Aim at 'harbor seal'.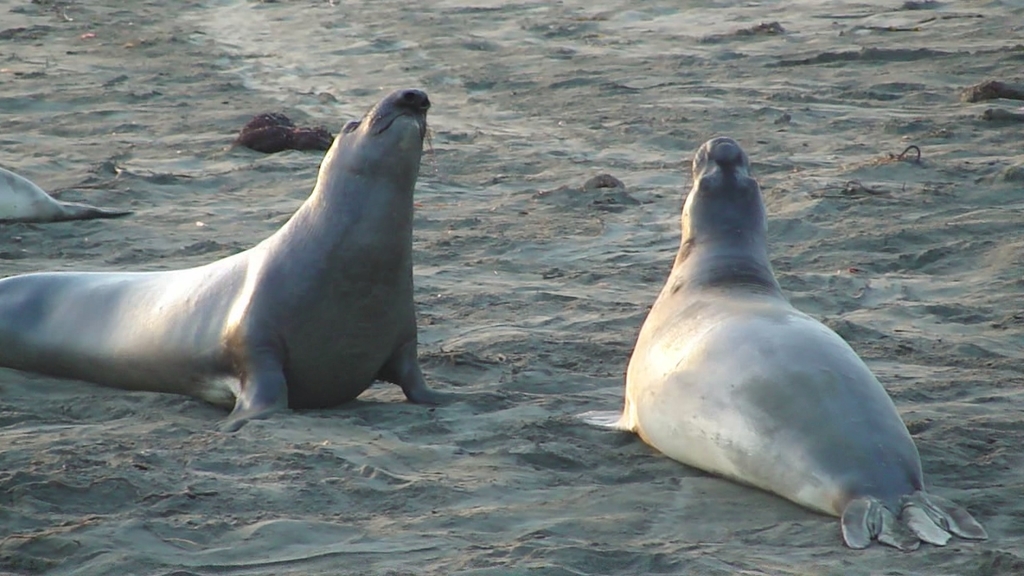
Aimed at crop(0, 166, 134, 224).
